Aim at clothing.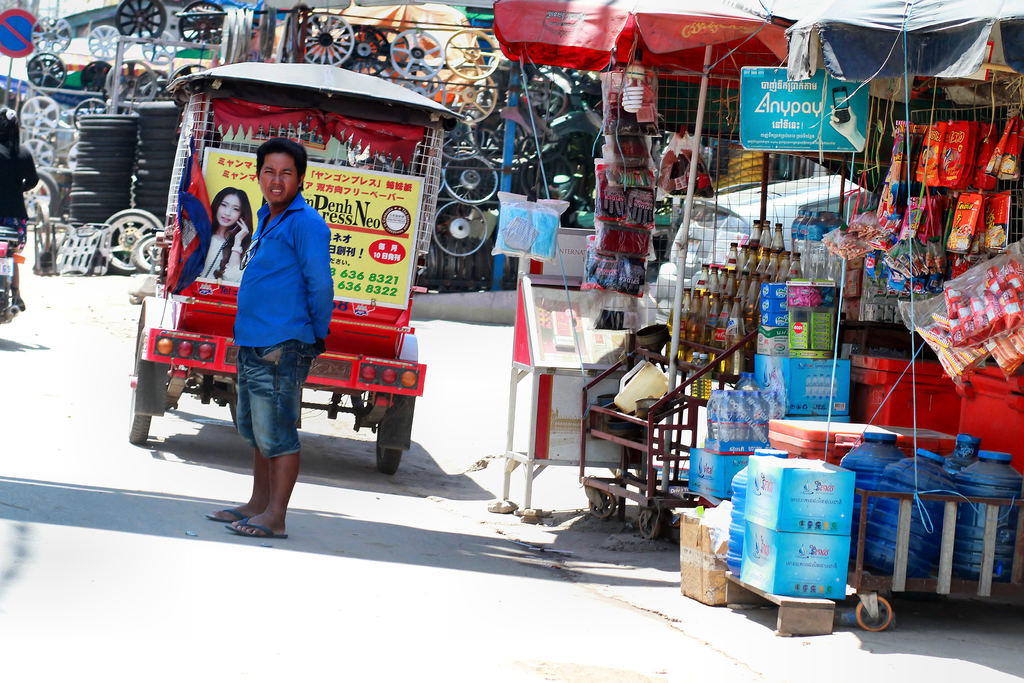
Aimed at box=[234, 194, 337, 456].
